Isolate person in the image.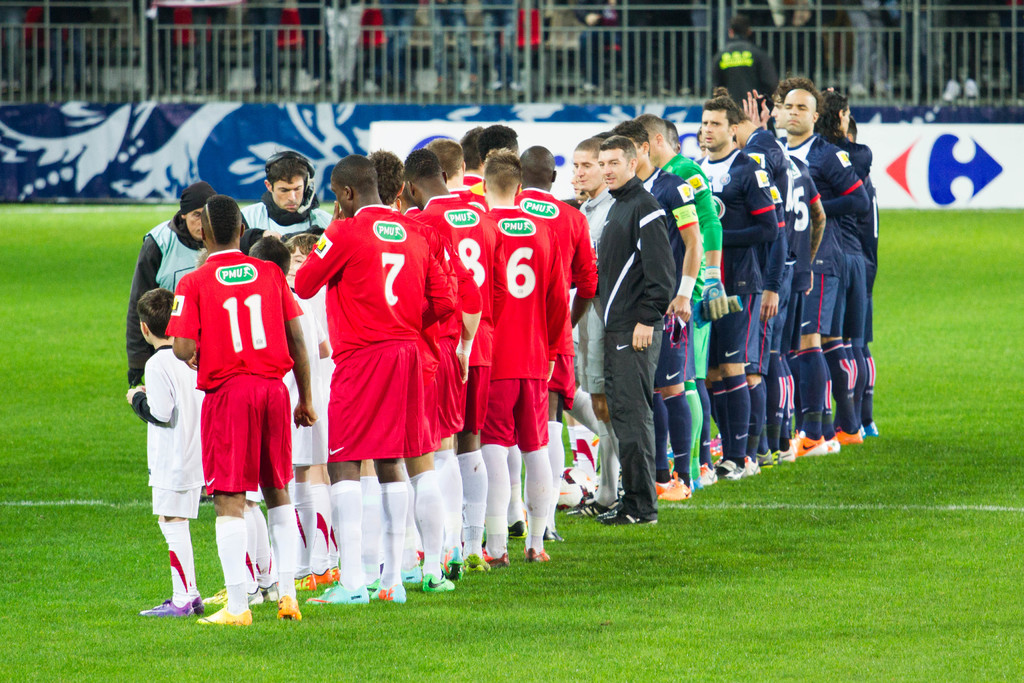
Isolated region: 236/226/294/288.
